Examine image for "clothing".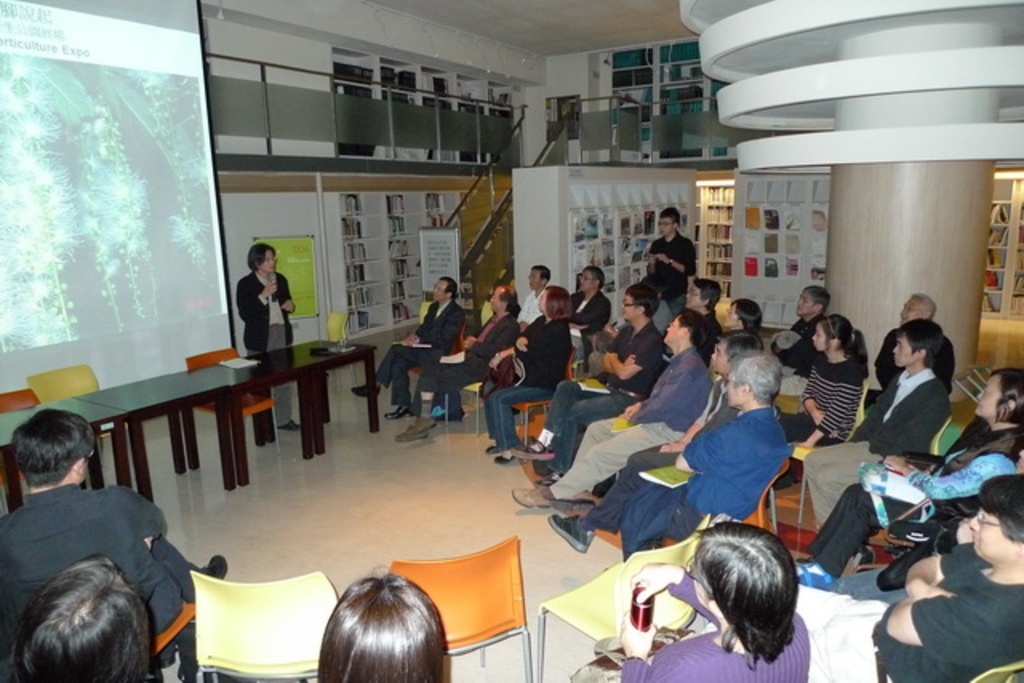
Examination result: [581,403,792,558].
